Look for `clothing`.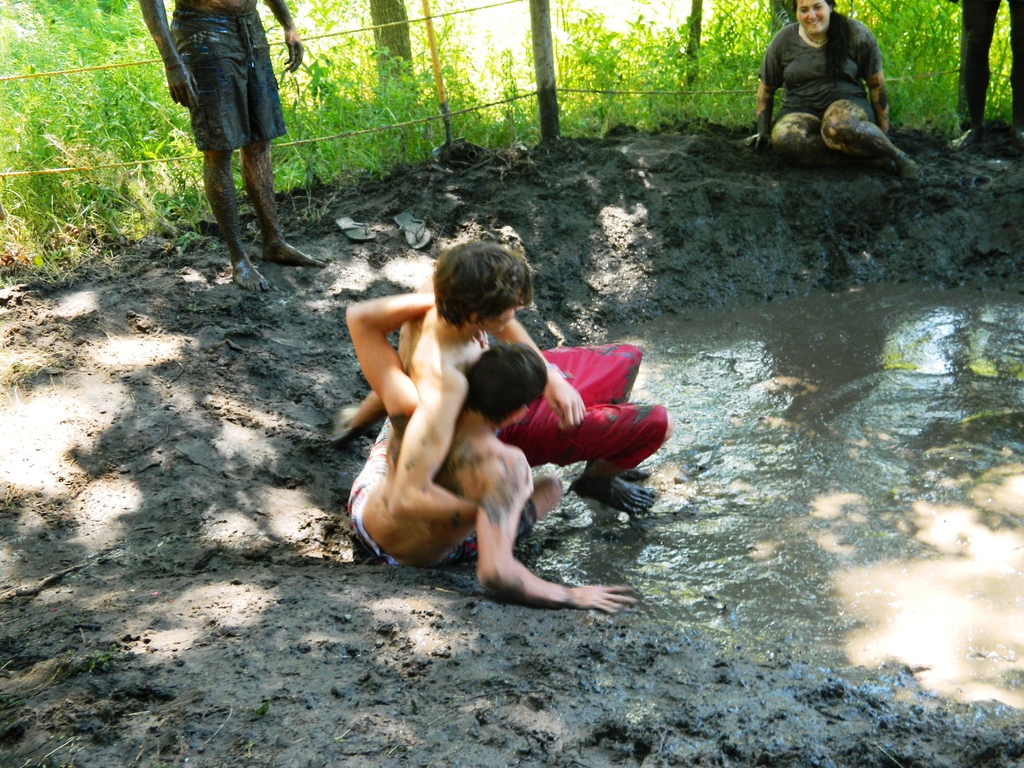
Found: [left=343, top=470, right=403, bottom=571].
